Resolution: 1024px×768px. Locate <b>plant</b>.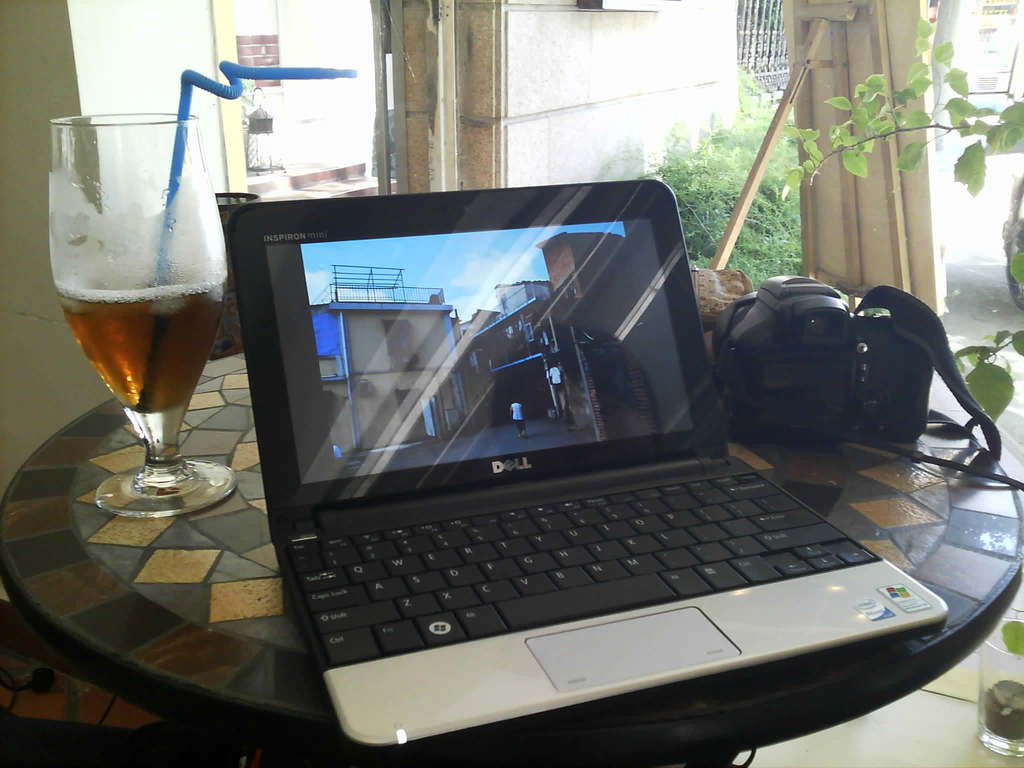
locate(1005, 252, 1023, 287).
